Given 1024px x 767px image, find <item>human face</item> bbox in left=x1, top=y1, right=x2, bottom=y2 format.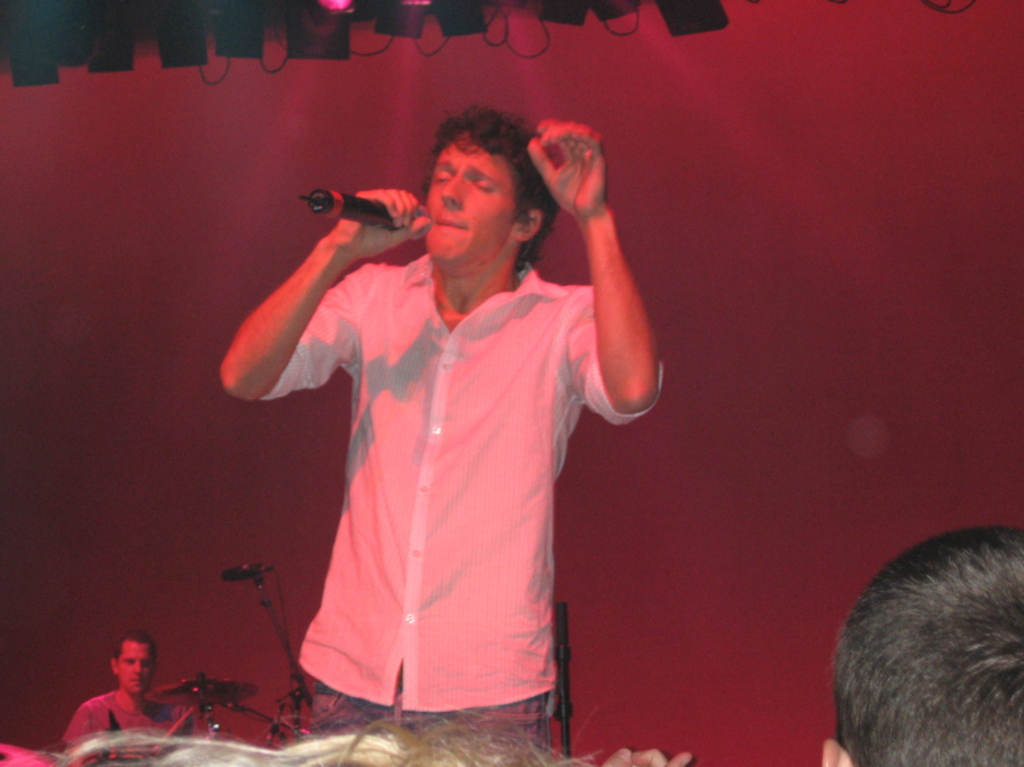
left=417, top=139, right=519, bottom=263.
